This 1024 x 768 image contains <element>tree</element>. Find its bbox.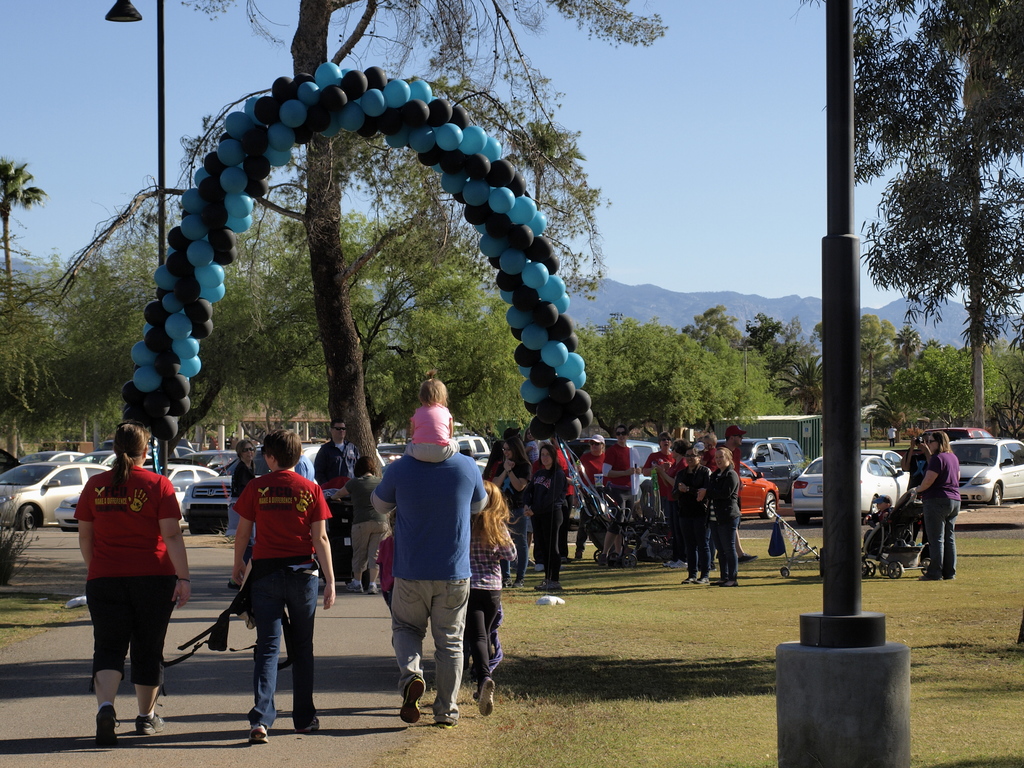
bbox=(788, 0, 1023, 436).
